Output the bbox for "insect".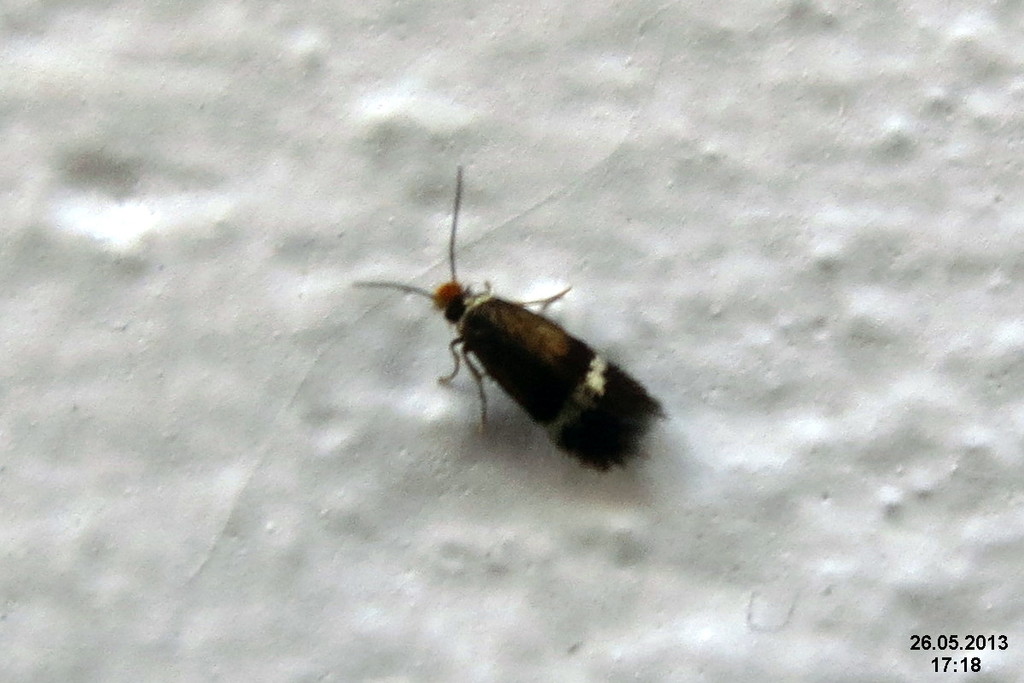
357, 170, 669, 473.
